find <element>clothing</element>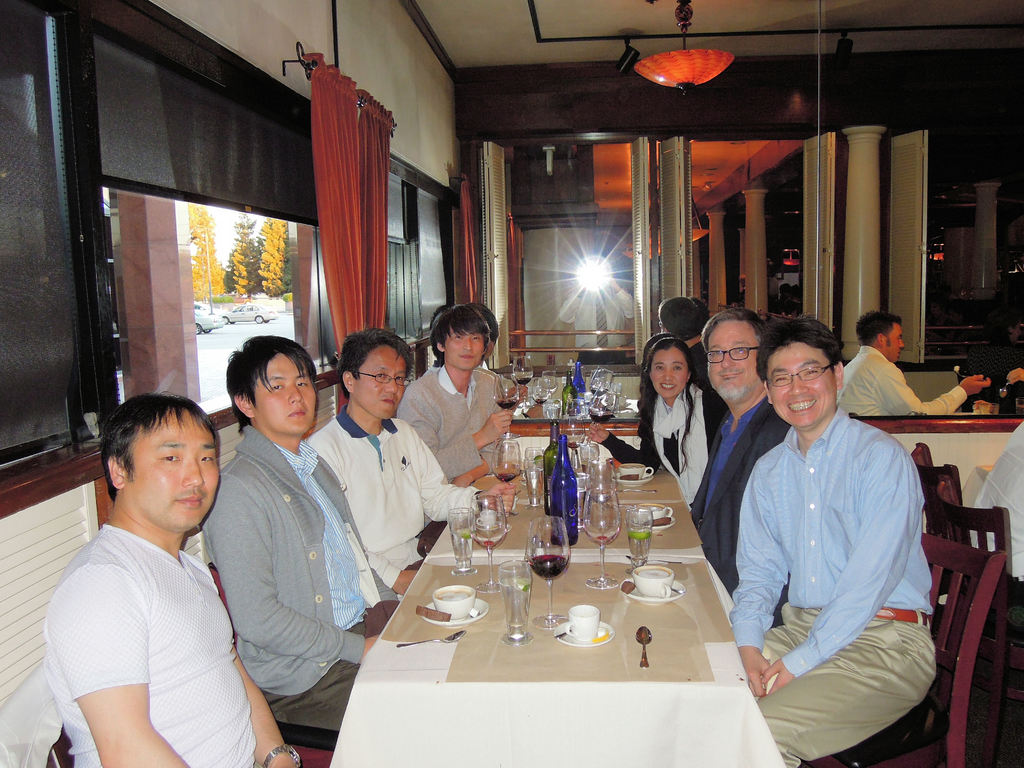
[596, 383, 727, 511]
